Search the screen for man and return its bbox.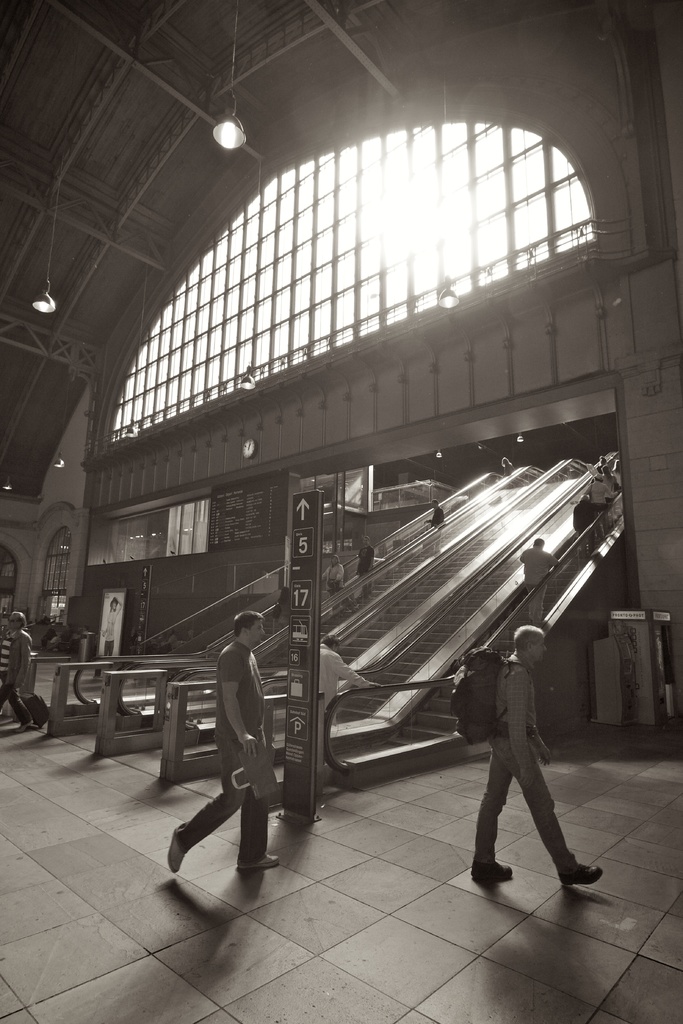
Found: (470, 625, 597, 883).
